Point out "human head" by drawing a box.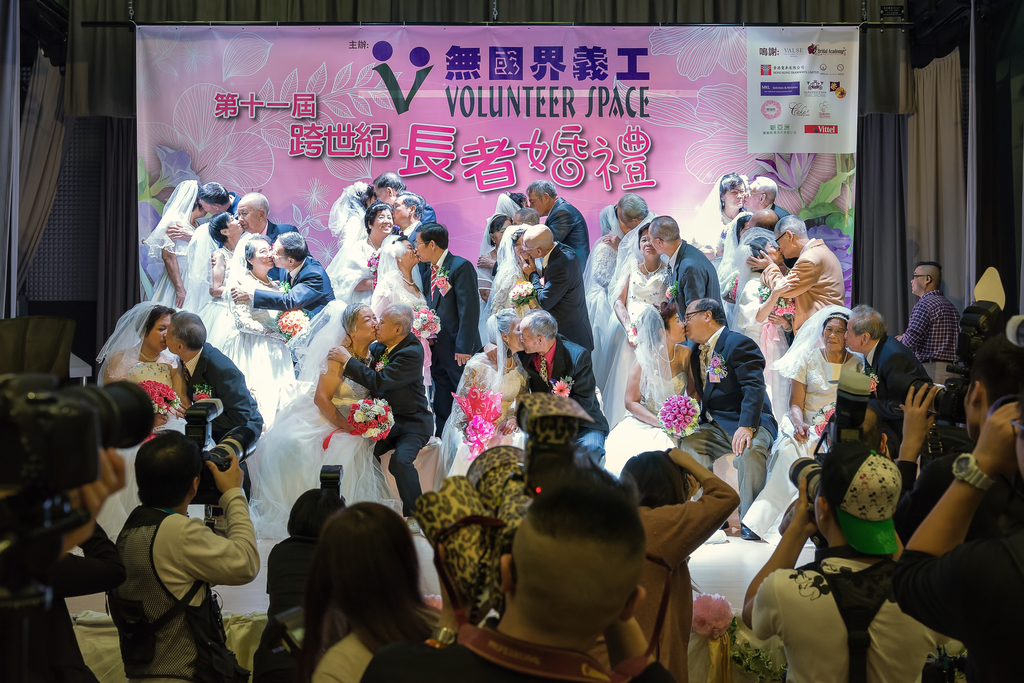
x1=1009 y1=400 x2=1023 y2=475.
